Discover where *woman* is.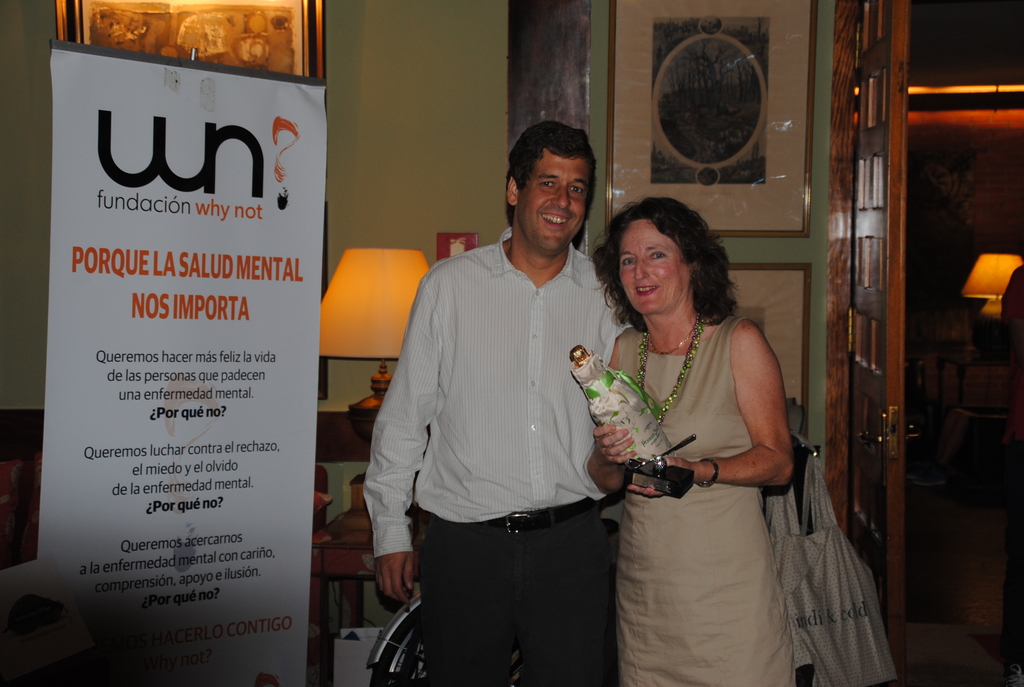
Discovered at 579 182 838 668.
